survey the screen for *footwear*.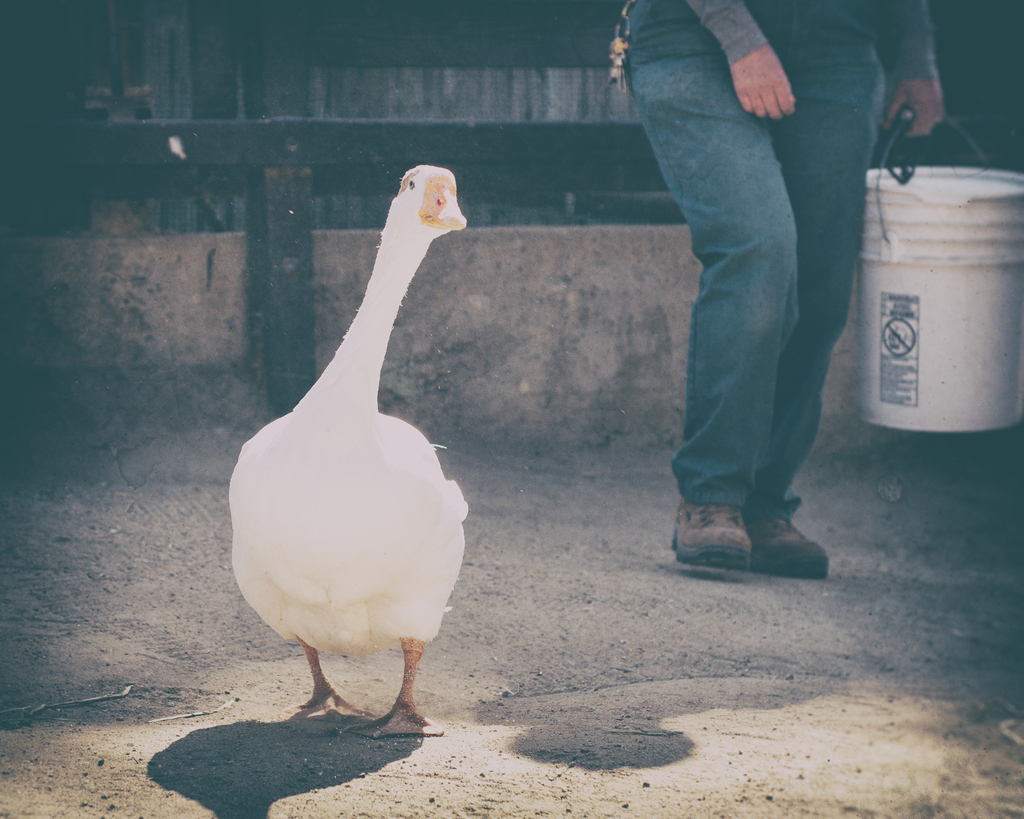
Survey found: left=753, top=498, right=831, bottom=577.
